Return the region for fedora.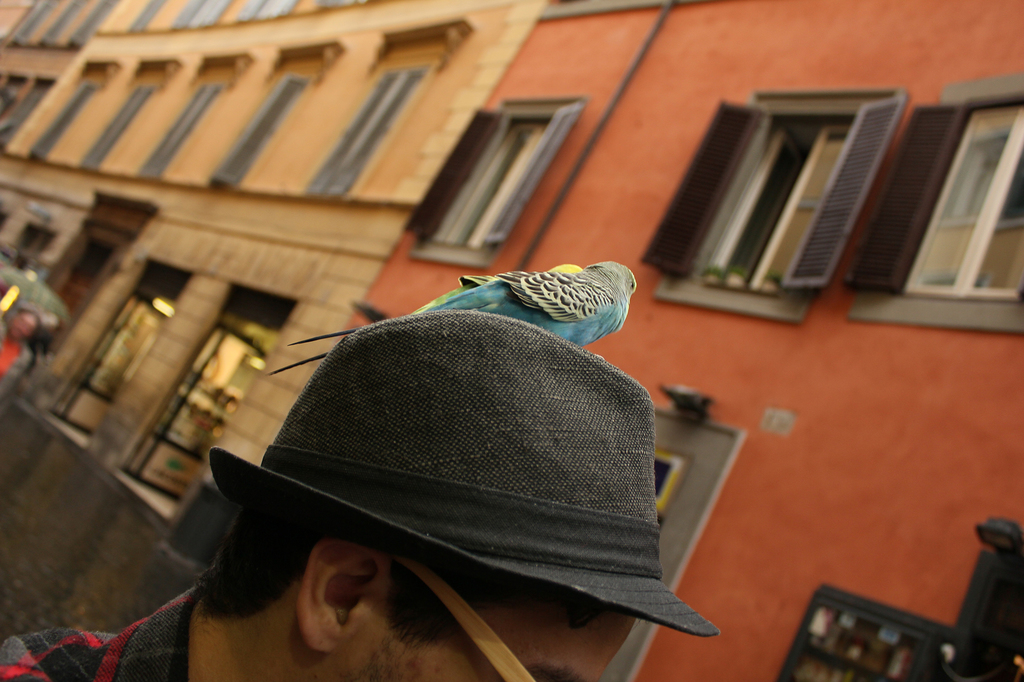
detection(203, 305, 723, 634).
